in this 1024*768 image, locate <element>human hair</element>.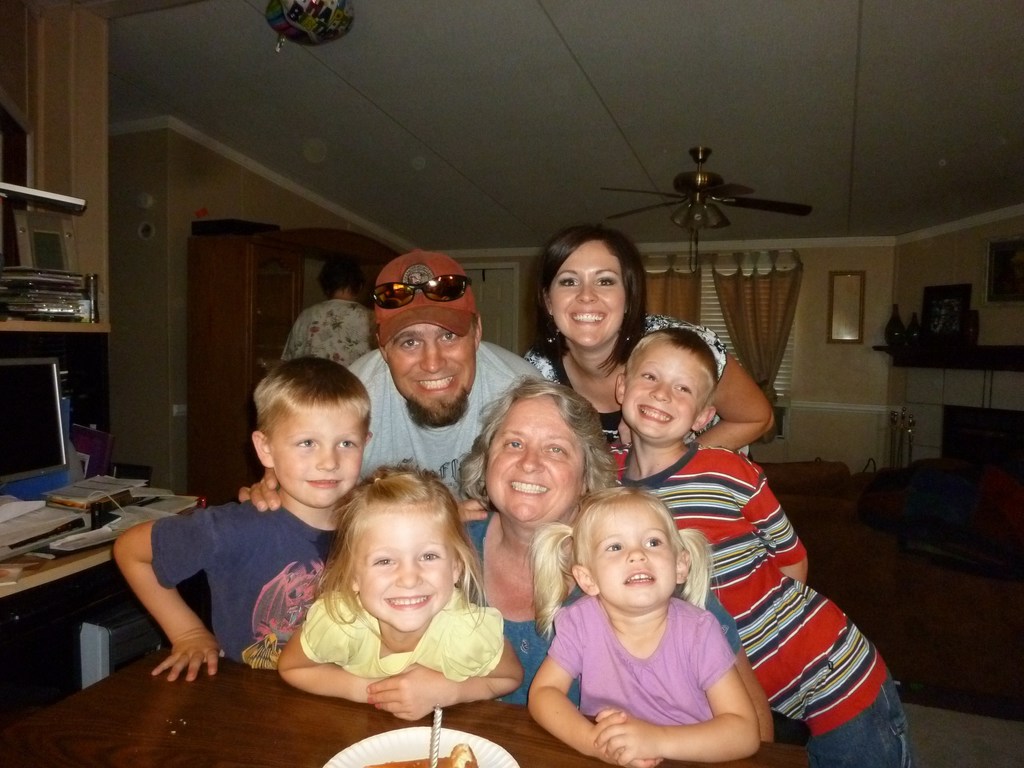
Bounding box: 448 369 623 508.
